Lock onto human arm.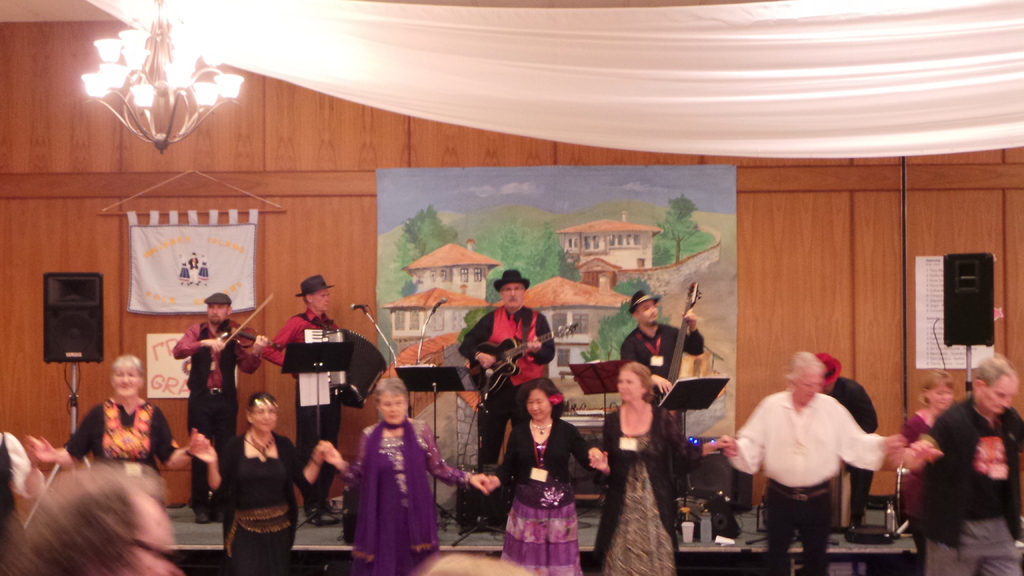
Locked: [322,428,368,488].
